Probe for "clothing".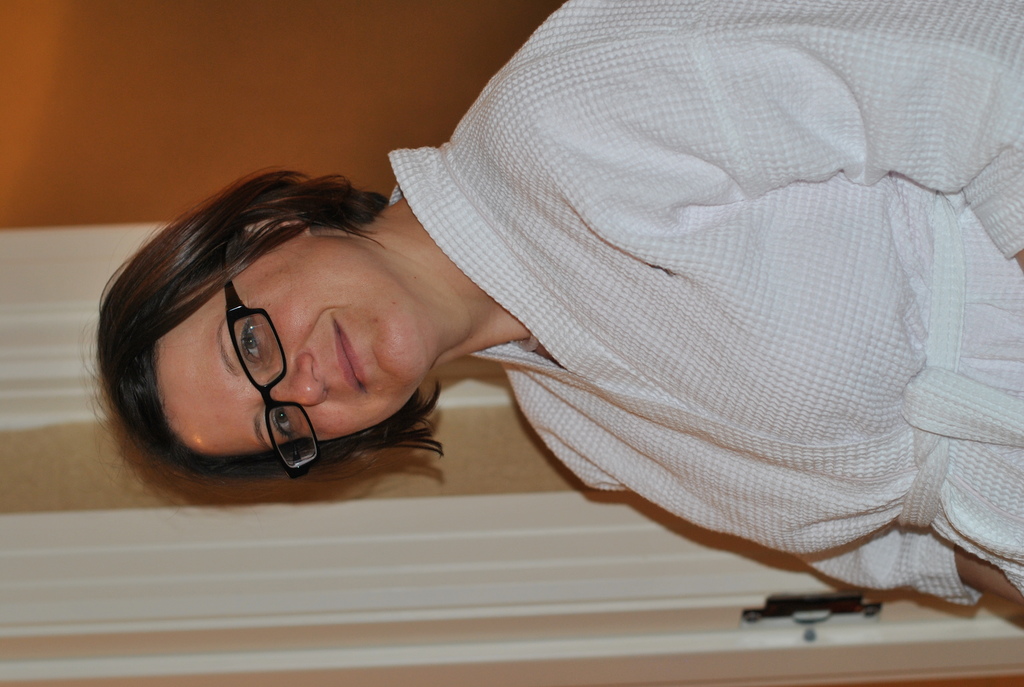
Probe result: 395,49,1005,556.
